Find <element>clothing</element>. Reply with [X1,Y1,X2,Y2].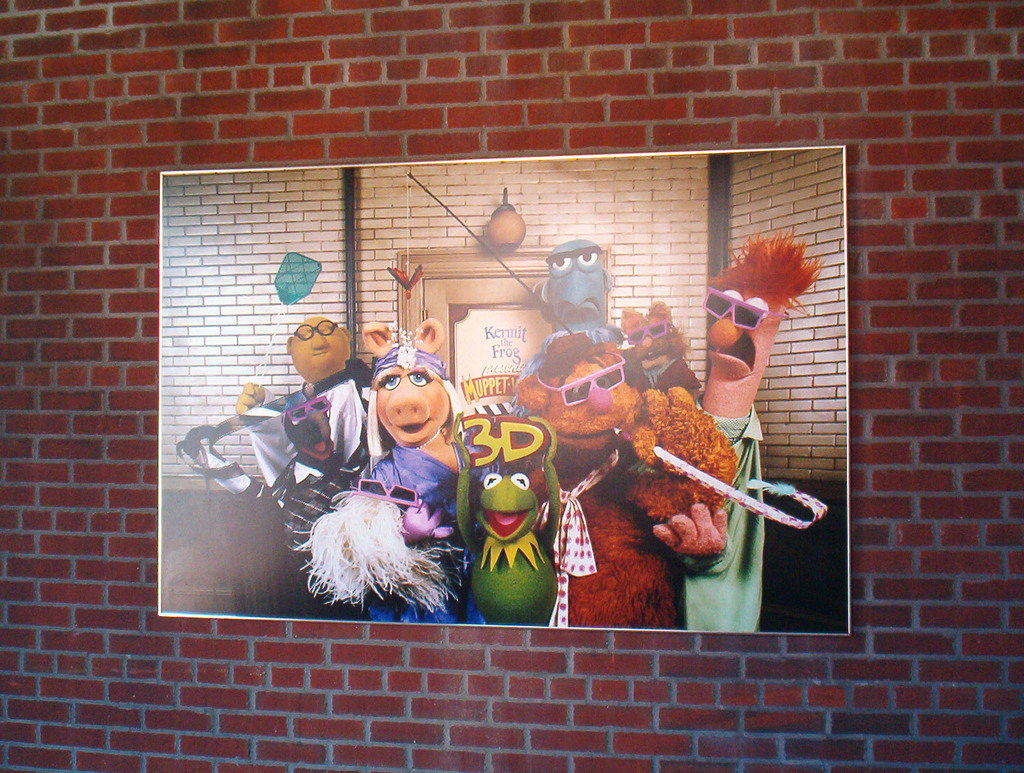
[248,377,371,491].
